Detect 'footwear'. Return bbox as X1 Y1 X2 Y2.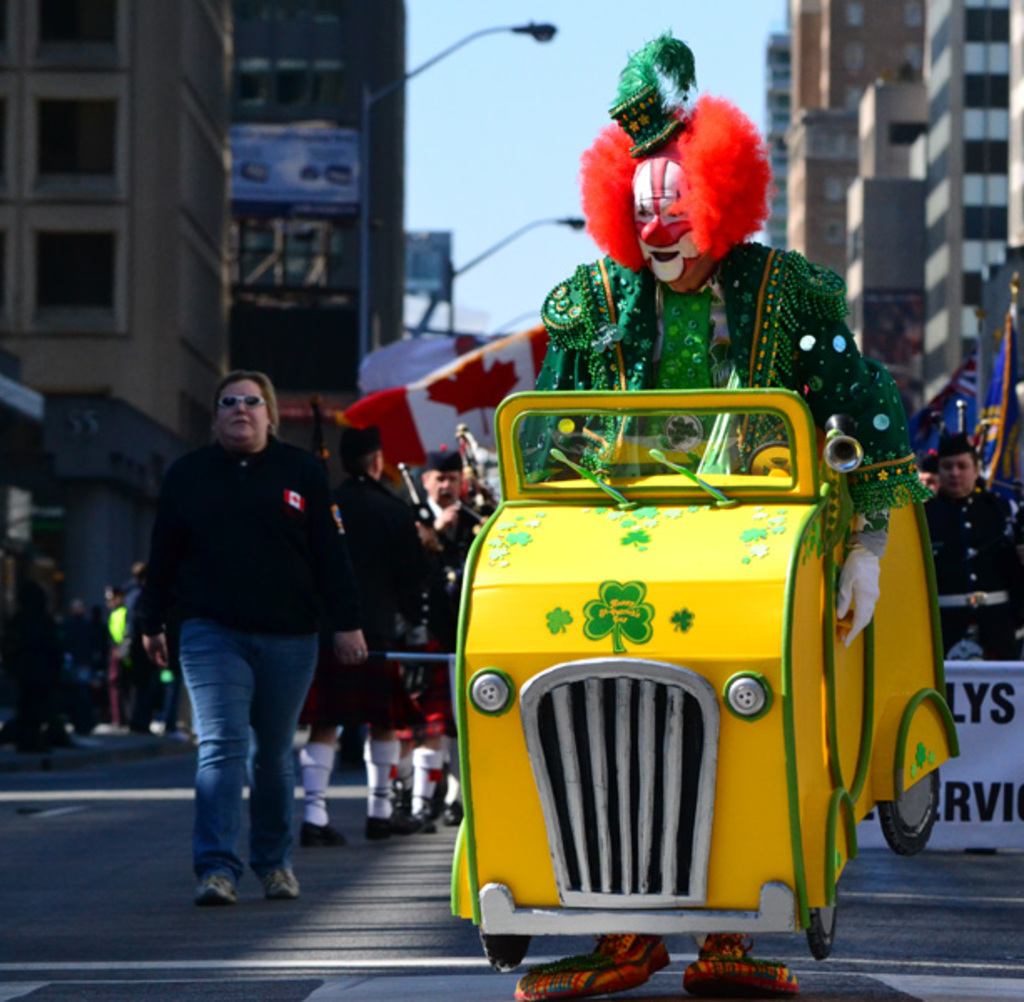
261 860 302 898.
